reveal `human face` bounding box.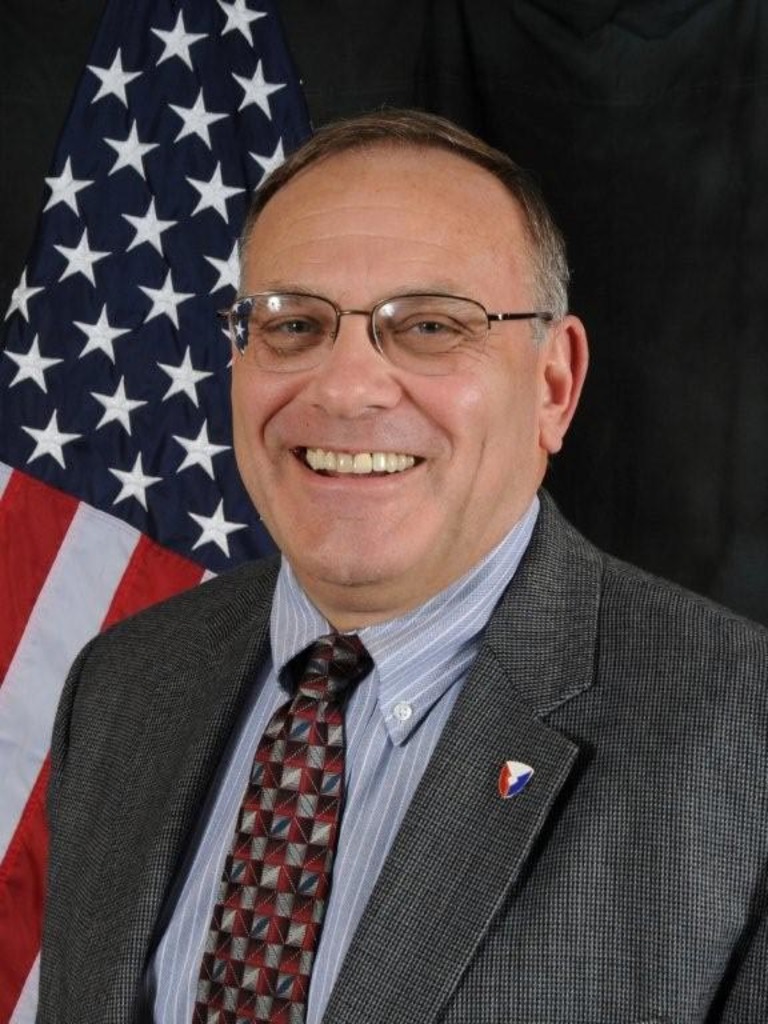
Revealed: {"left": 232, "top": 163, "right": 525, "bottom": 591}.
